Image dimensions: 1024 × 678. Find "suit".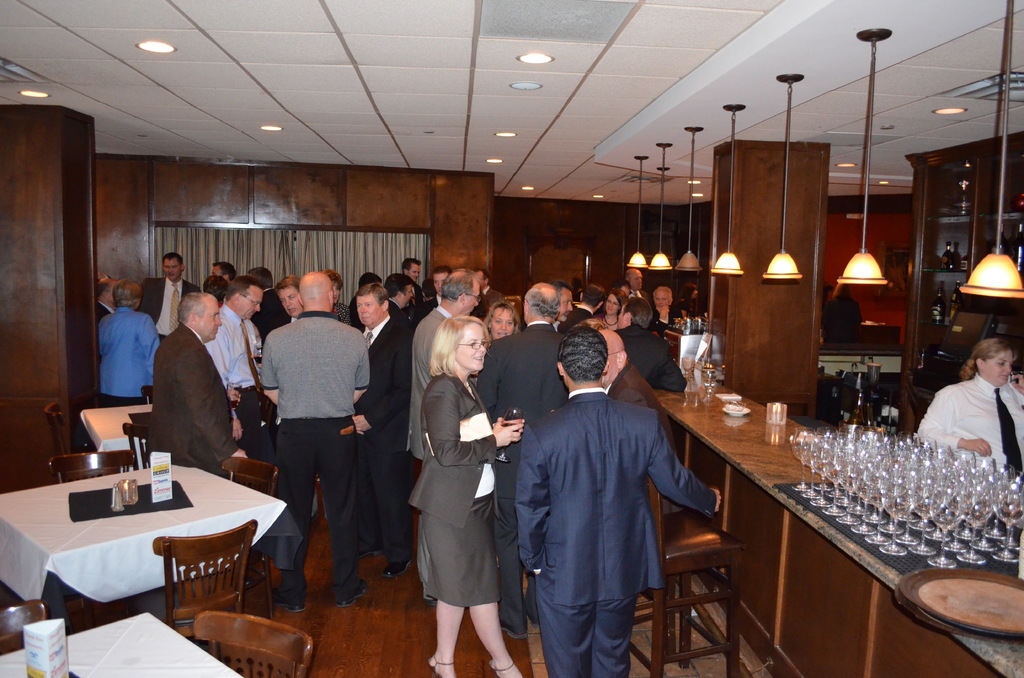
(515, 311, 698, 672).
